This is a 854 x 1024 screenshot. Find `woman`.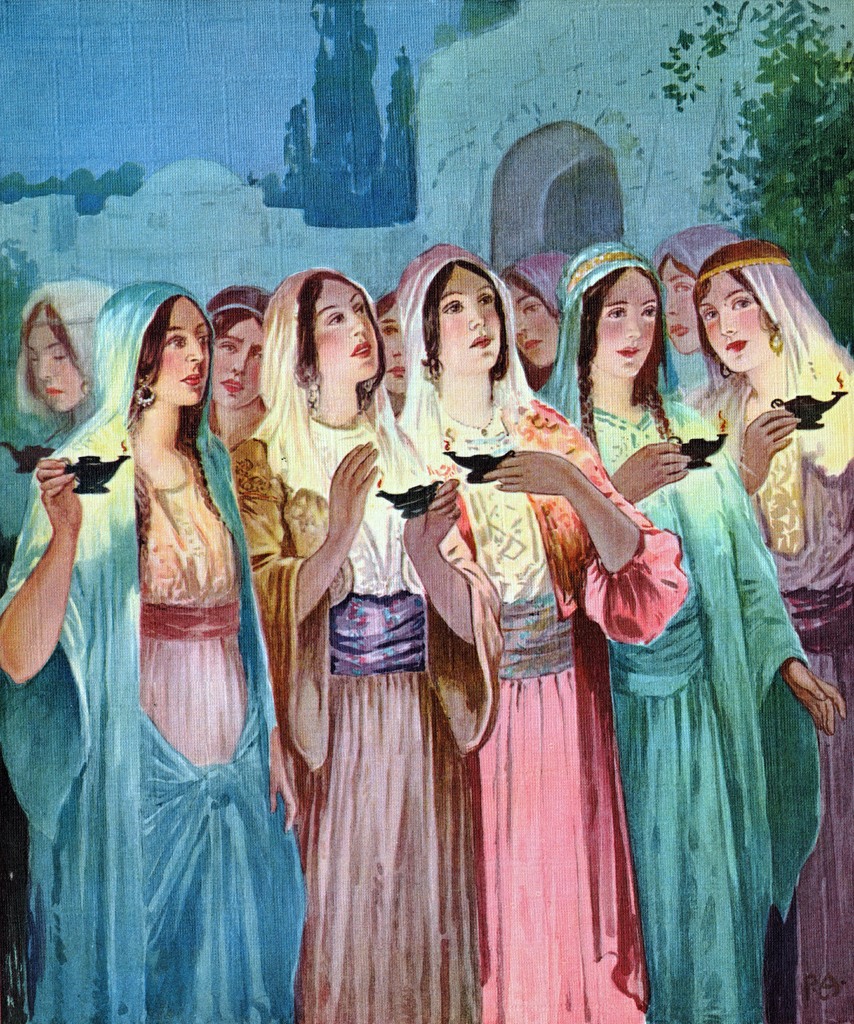
Bounding box: box=[608, 250, 824, 1013].
